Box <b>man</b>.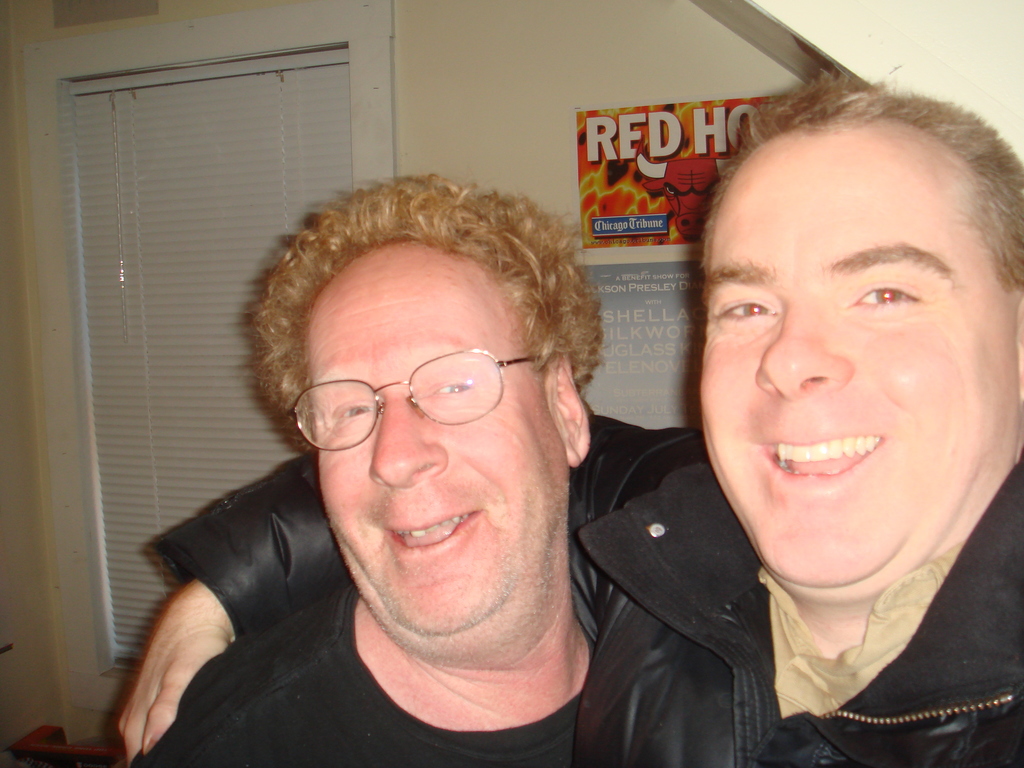
bbox=[116, 67, 1023, 767].
